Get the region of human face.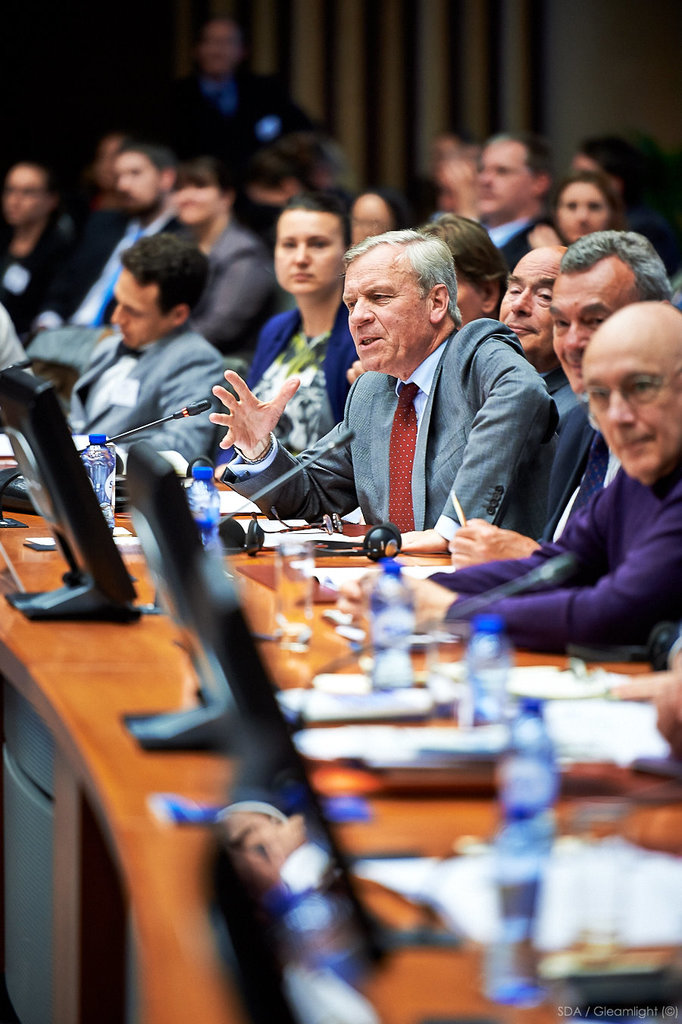
[left=346, top=190, right=386, bottom=243].
